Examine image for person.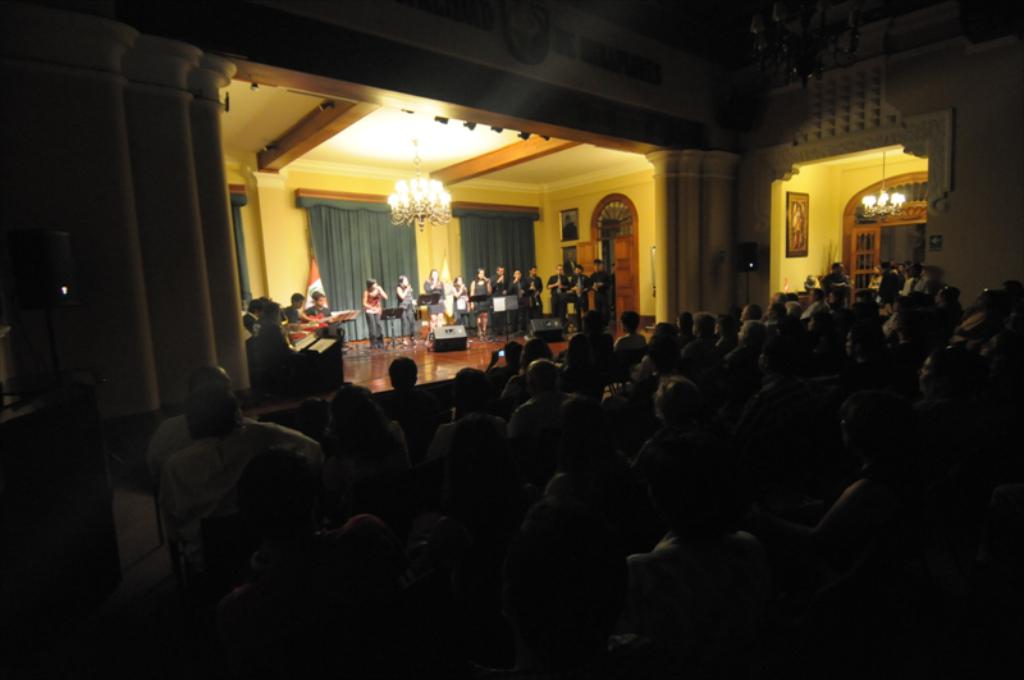
Examination result: Rect(547, 261, 573, 337).
